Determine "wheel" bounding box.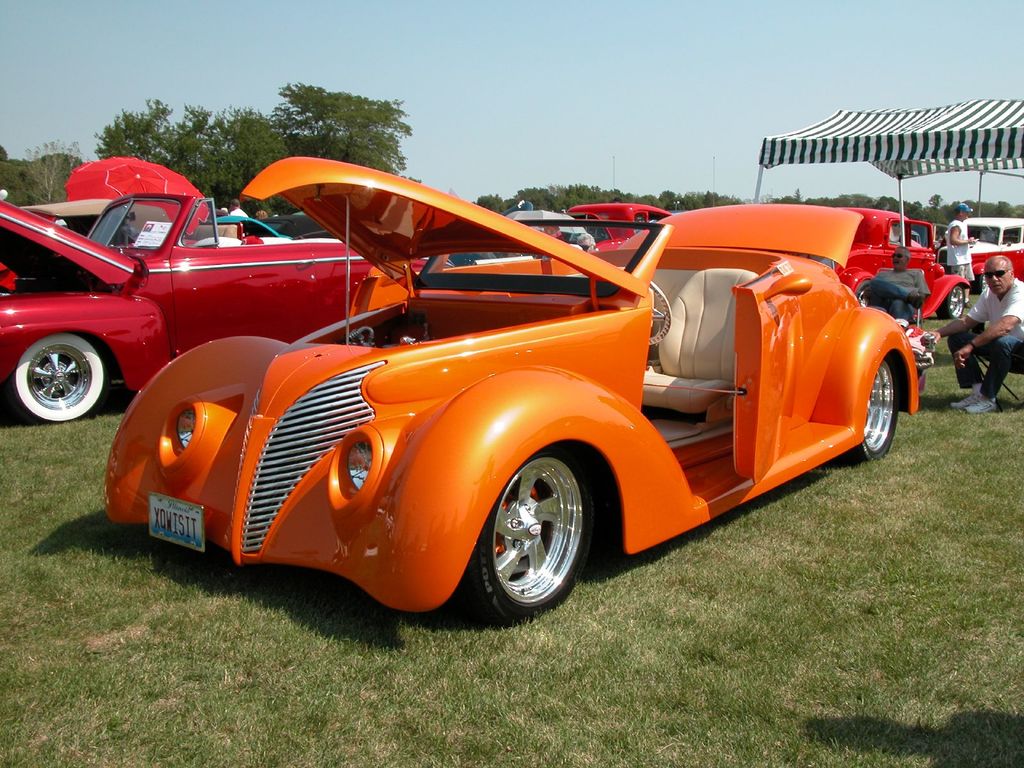
Determined: select_region(455, 447, 594, 622).
